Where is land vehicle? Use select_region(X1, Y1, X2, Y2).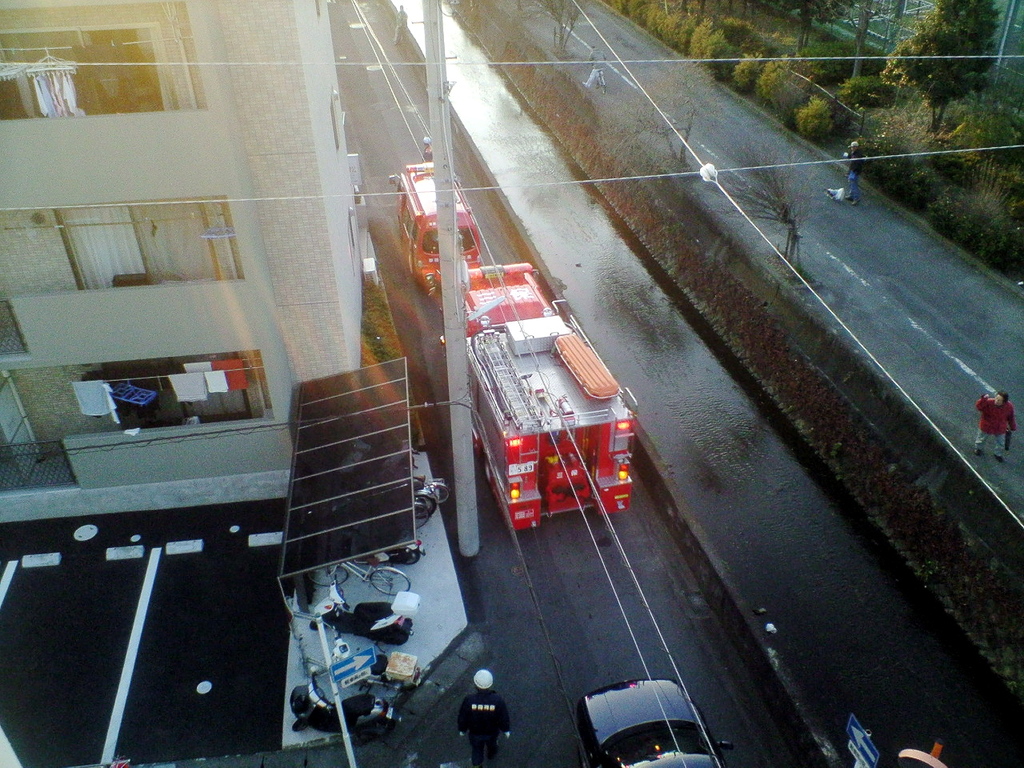
select_region(290, 665, 401, 739).
